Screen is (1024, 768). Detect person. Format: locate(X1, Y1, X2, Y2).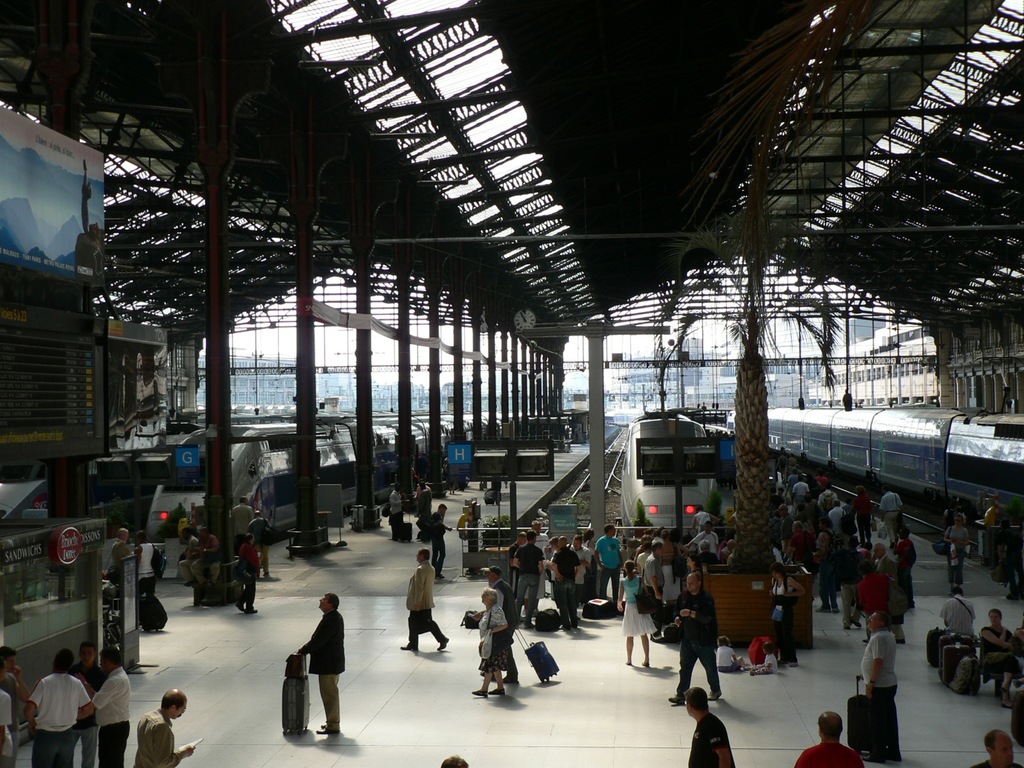
locate(943, 516, 972, 594).
